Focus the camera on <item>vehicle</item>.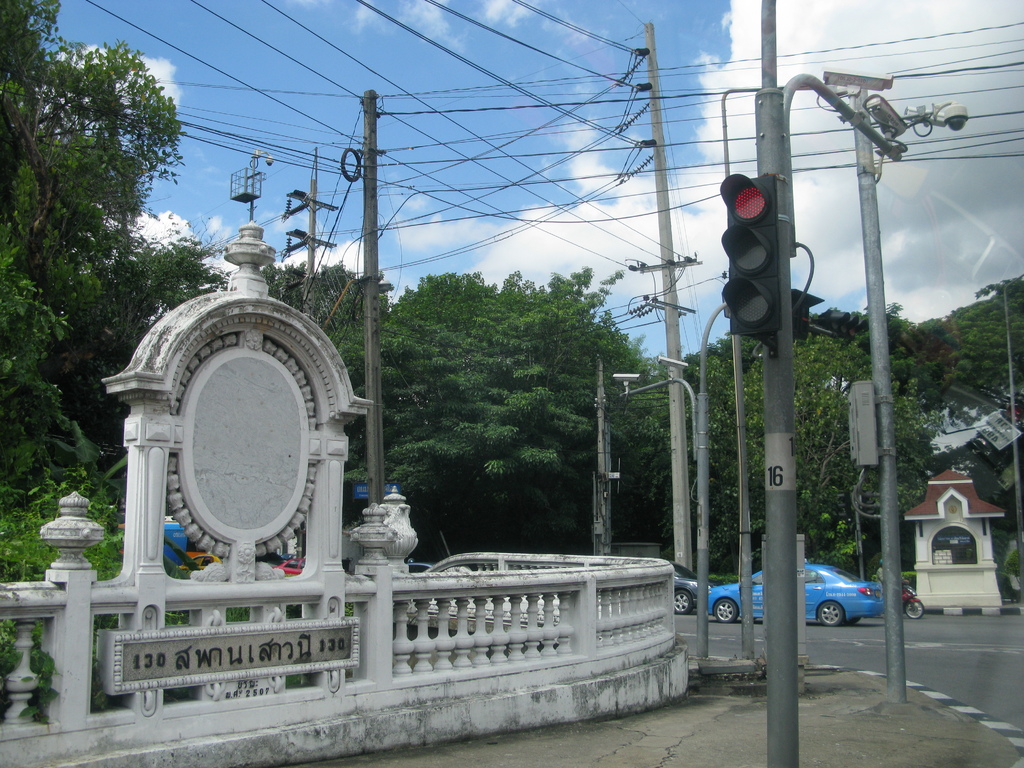
Focus region: 705:562:884:621.
